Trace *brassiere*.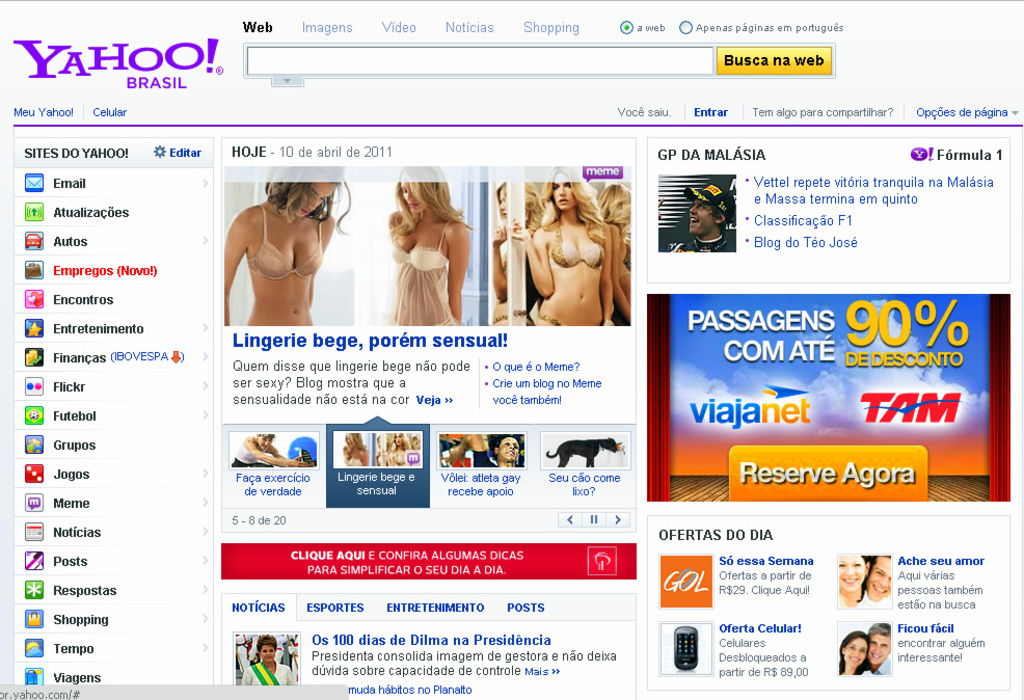
Traced to <region>240, 199, 325, 285</region>.
